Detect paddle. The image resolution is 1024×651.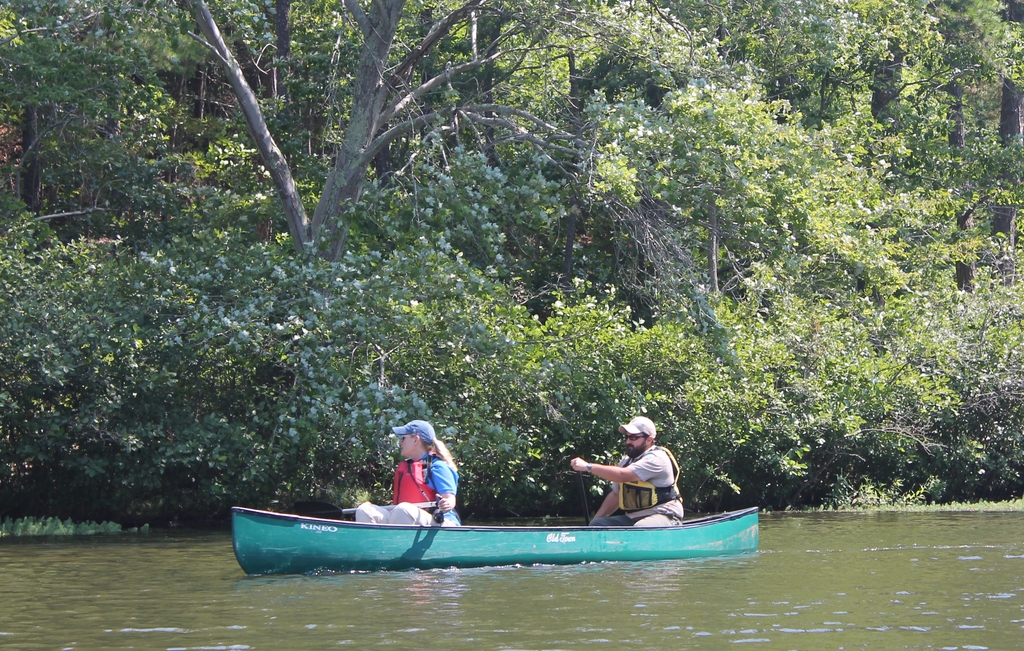
crop(575, 469, 593, 521).
